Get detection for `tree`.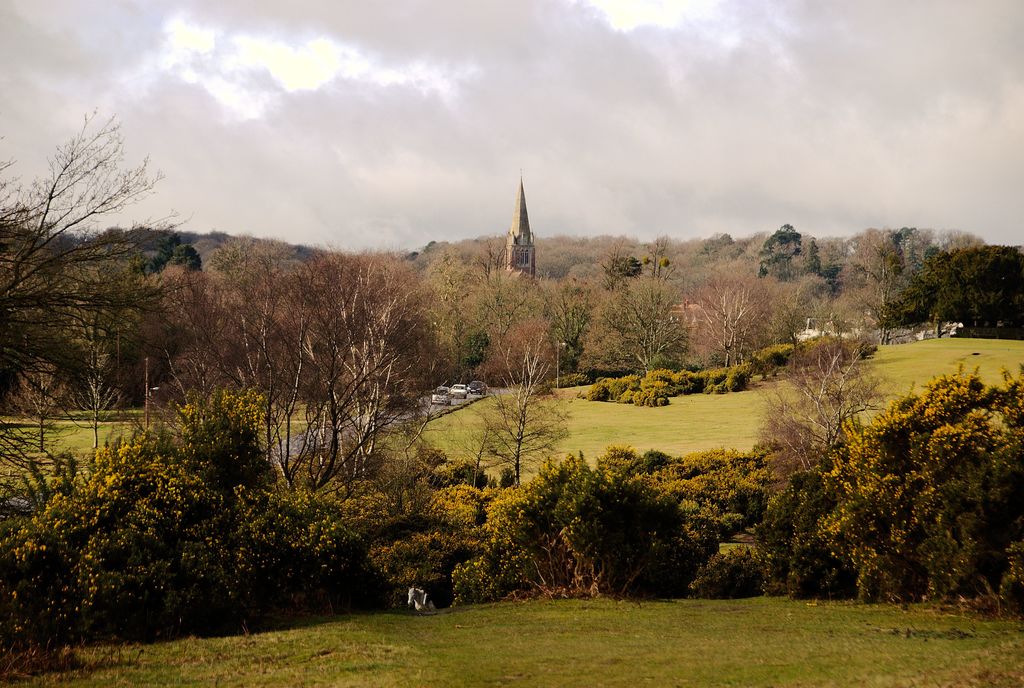
Detection: rect(17, 89, 193, 439).
